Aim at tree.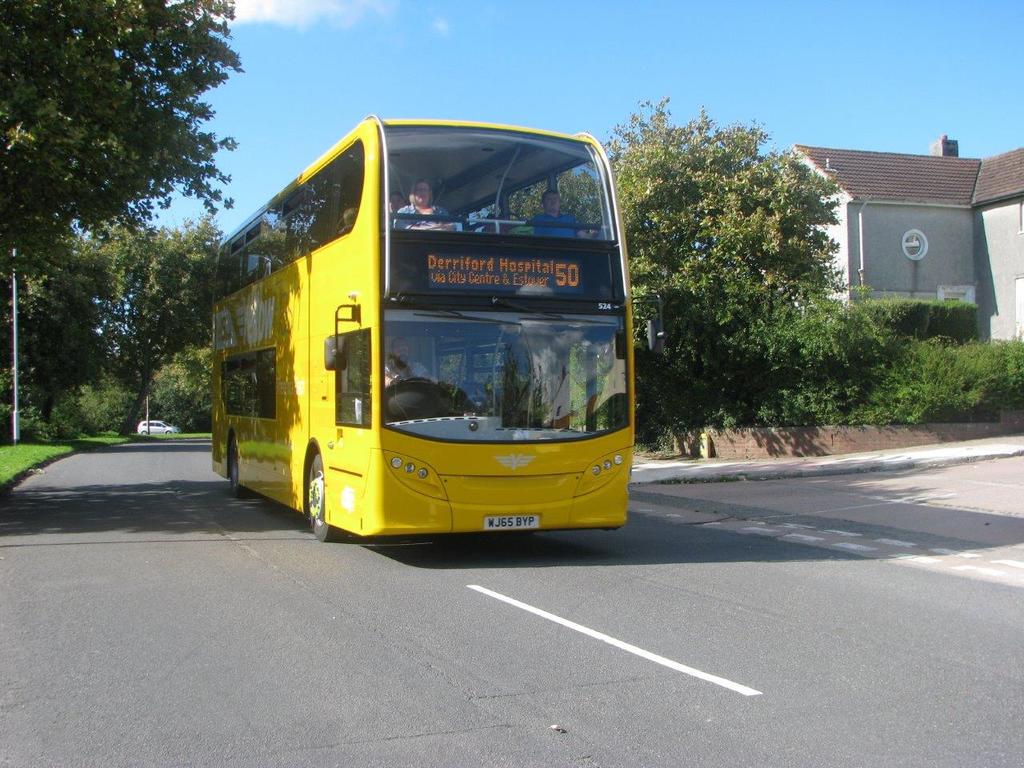
Aimed at {"x1": 0, "y1": 234, "x2": 117, "y2": 442}.
